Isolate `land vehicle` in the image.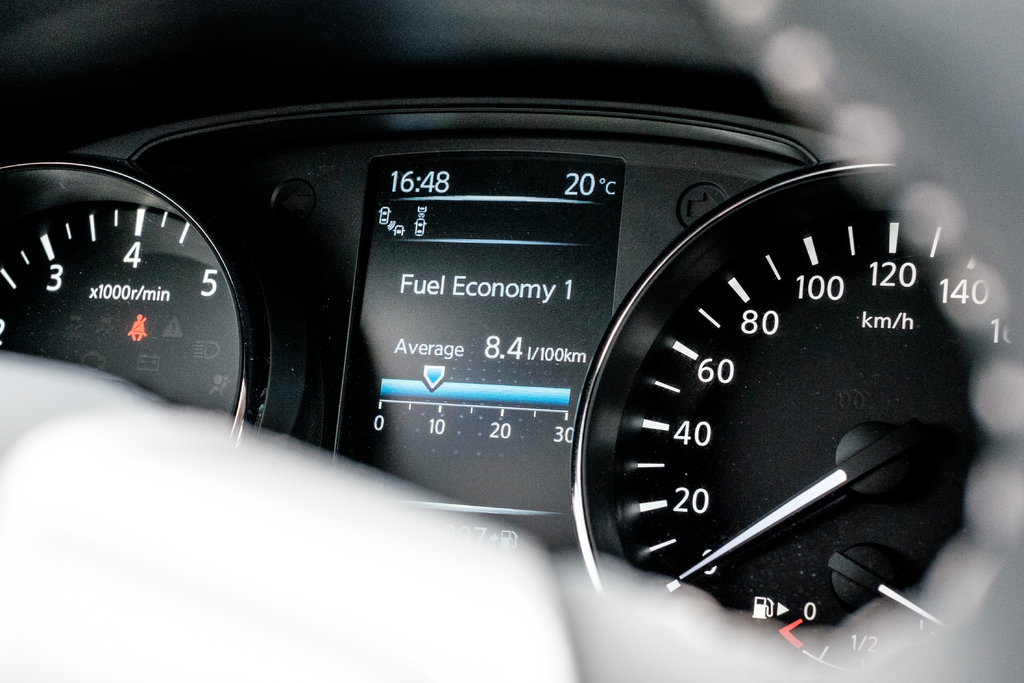
Isolated region: BBox(0, 0, 1023, 682).
